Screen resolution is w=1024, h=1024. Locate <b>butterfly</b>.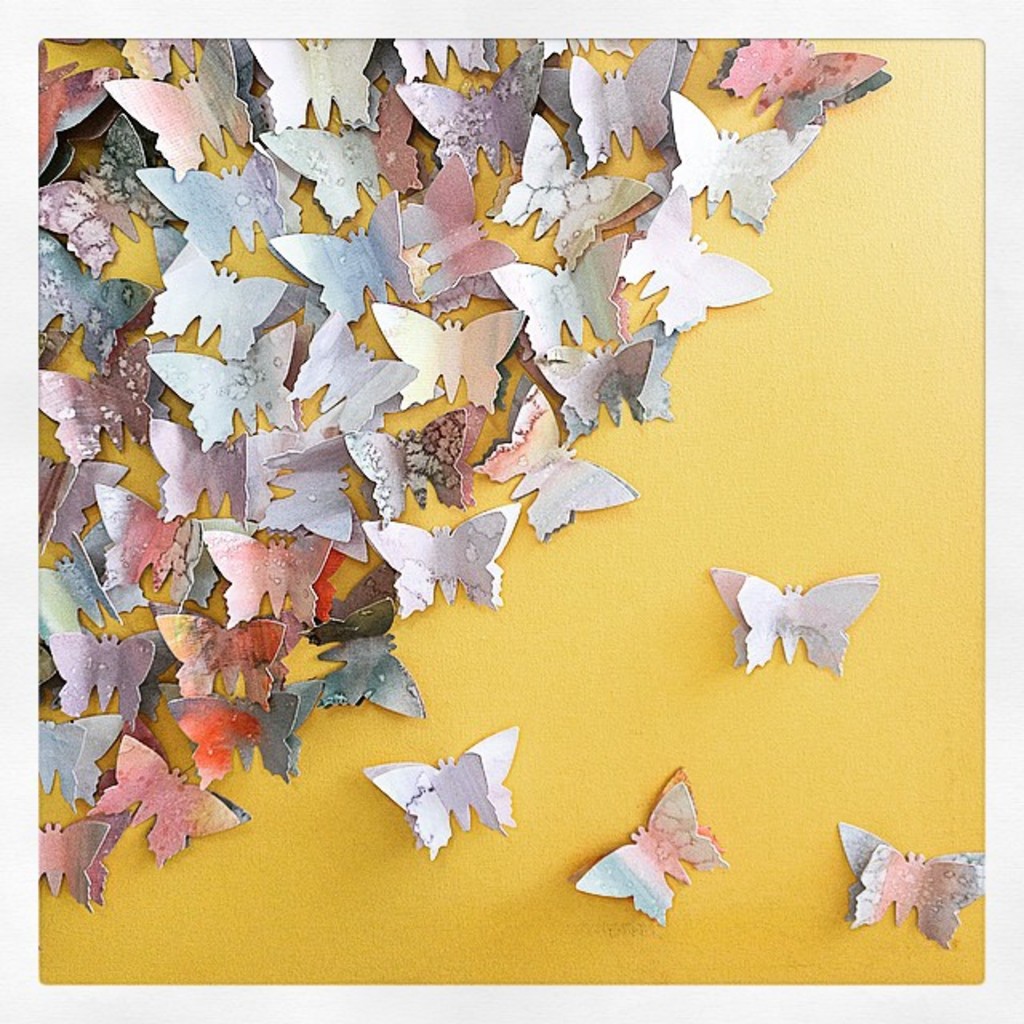
[x1=149, y1=418, x2=246, y2=522].
